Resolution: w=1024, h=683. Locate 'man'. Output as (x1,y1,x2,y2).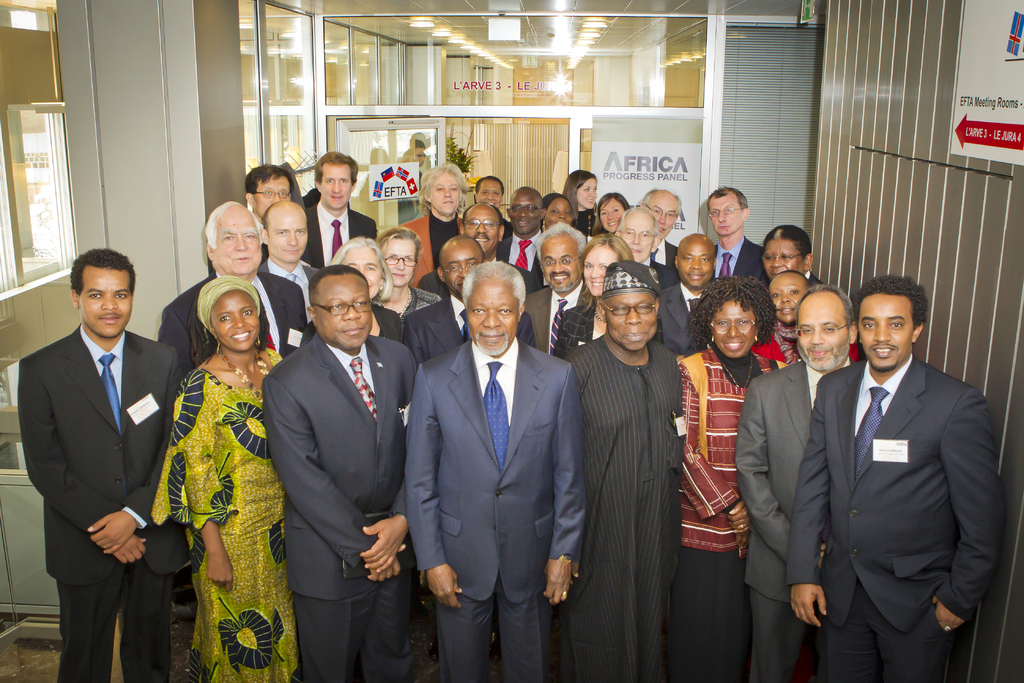
(15,243,188,682).
